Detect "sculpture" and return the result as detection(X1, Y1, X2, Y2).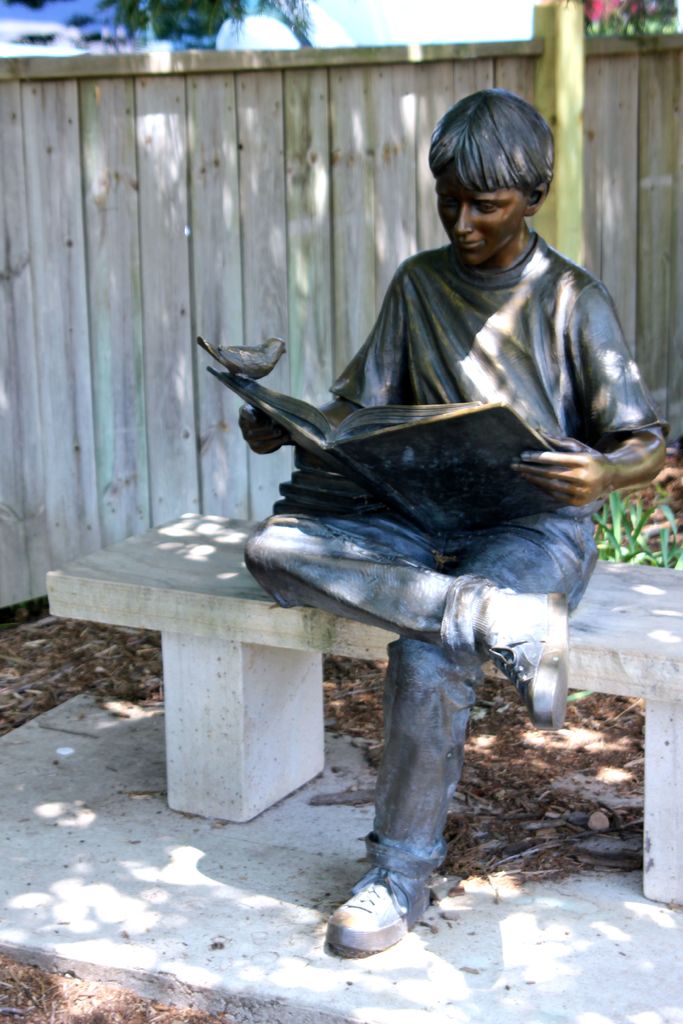
detection(220, 166, 616, 957).
